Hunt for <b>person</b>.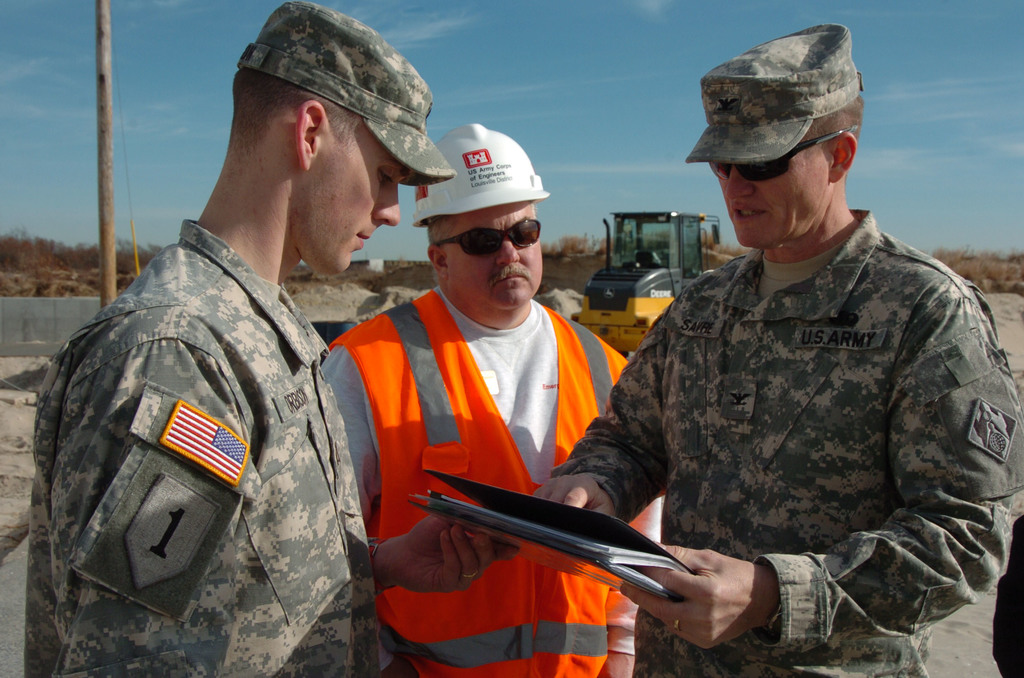
Hunted down at x1=319 y1=122 x2=663 y2=677.
